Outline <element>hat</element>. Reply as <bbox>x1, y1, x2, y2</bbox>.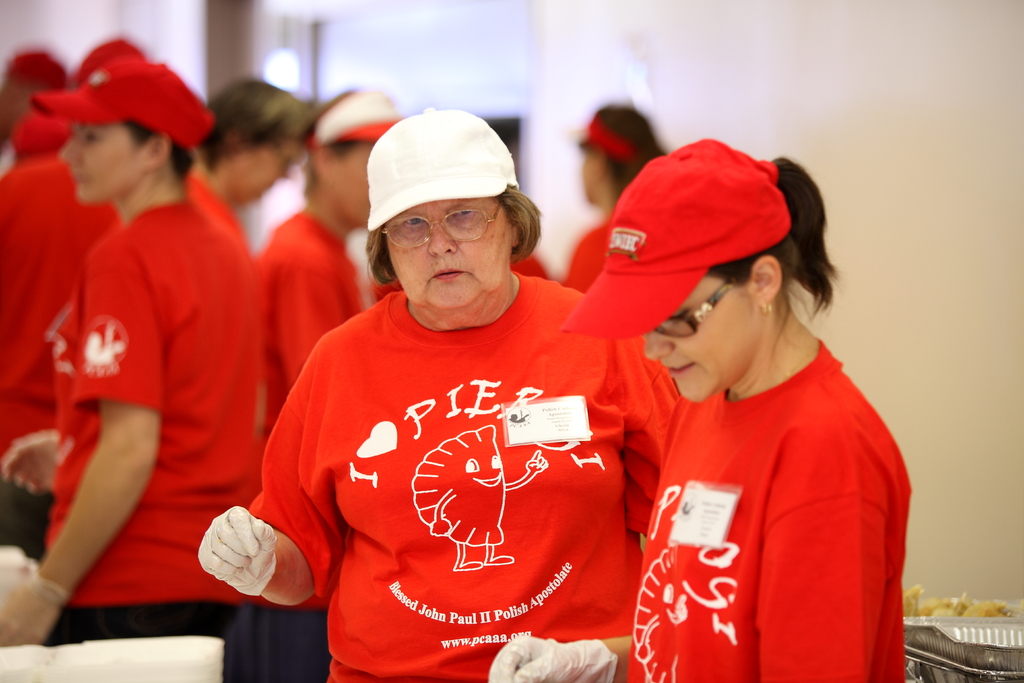
<bbox>367, 103, 518, 233</bbox>.
